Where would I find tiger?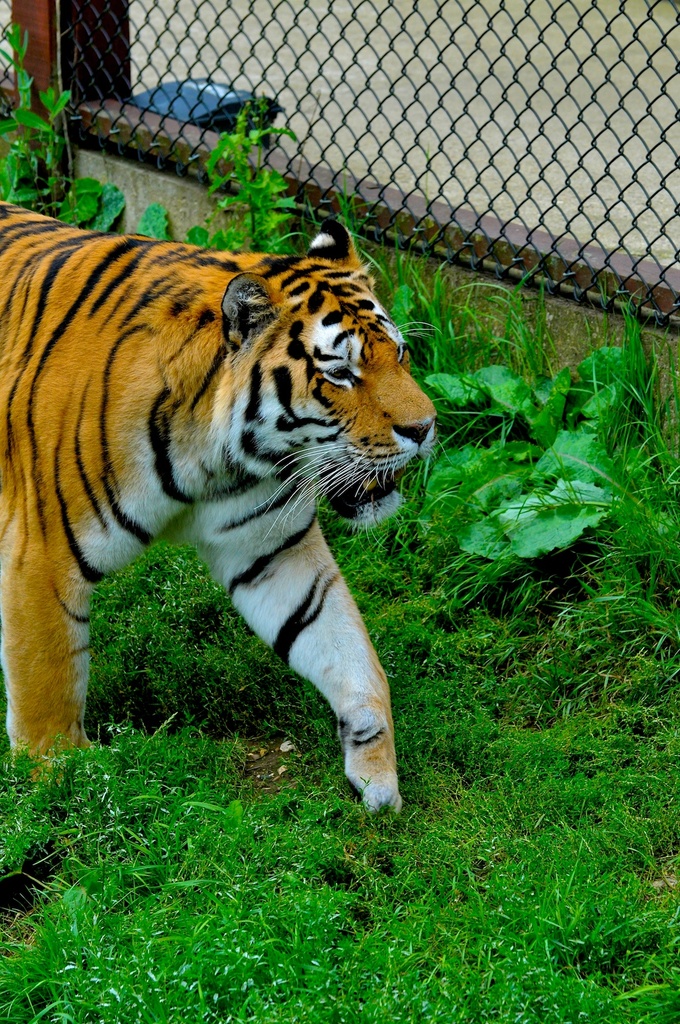
At region(0, 200, 437, 820).
